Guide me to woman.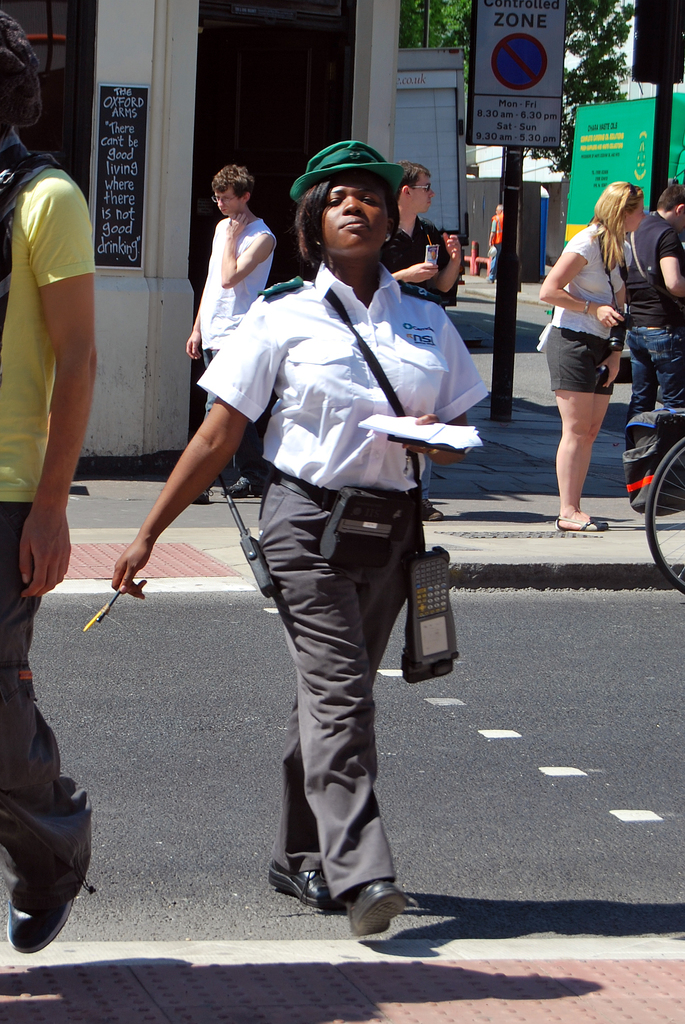
Guidance: region(100, 131, 483, 957).
